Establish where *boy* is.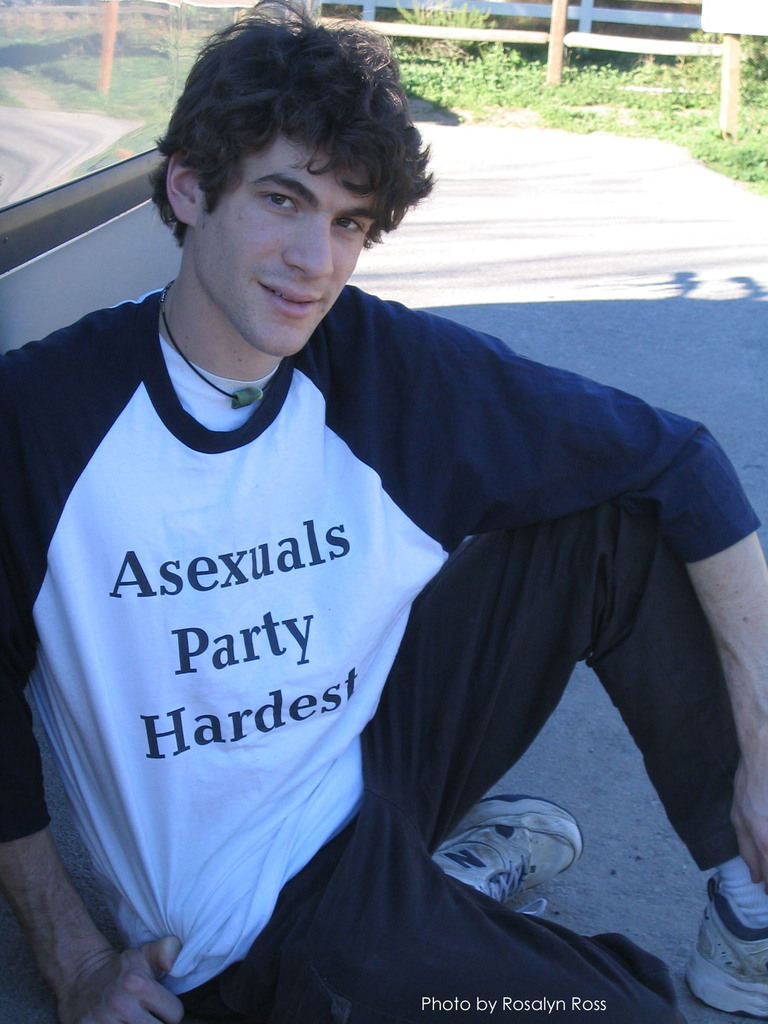
Established at (10,28,703,969).
